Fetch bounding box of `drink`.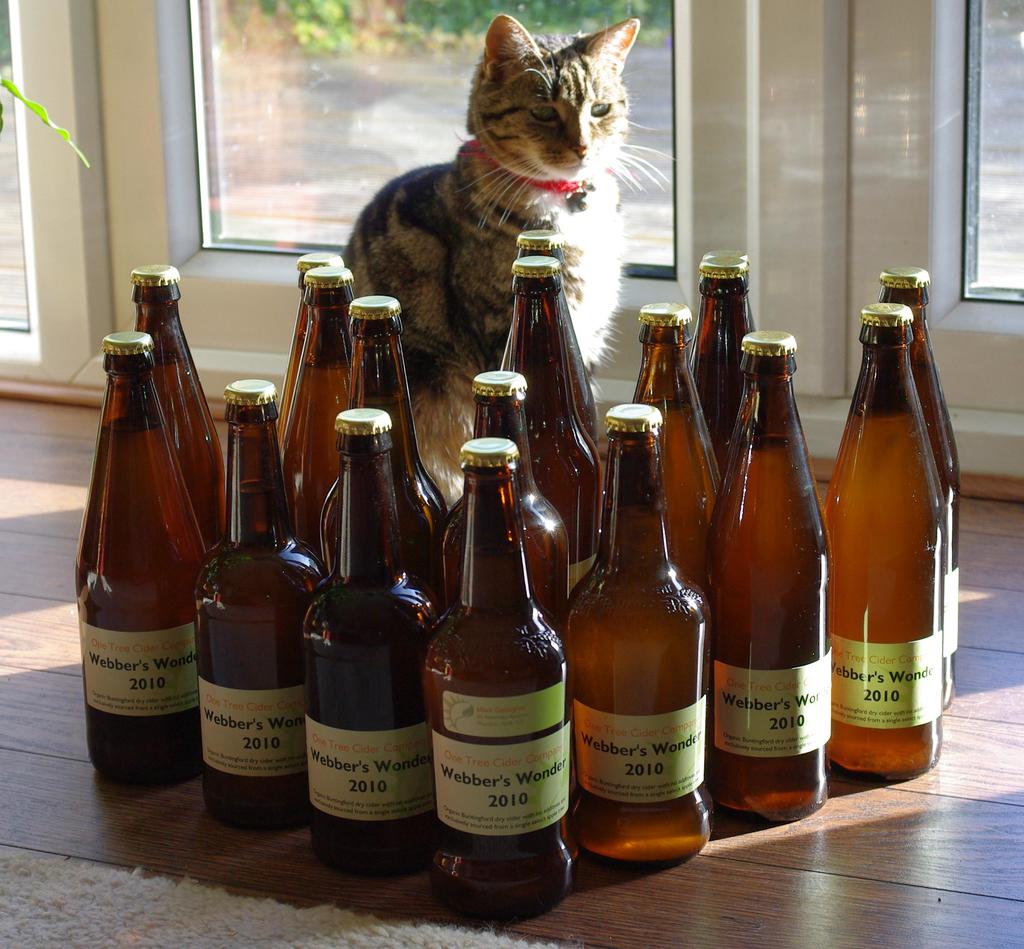
Bbox: (left=190, top=479, right=326, bottom=833).
